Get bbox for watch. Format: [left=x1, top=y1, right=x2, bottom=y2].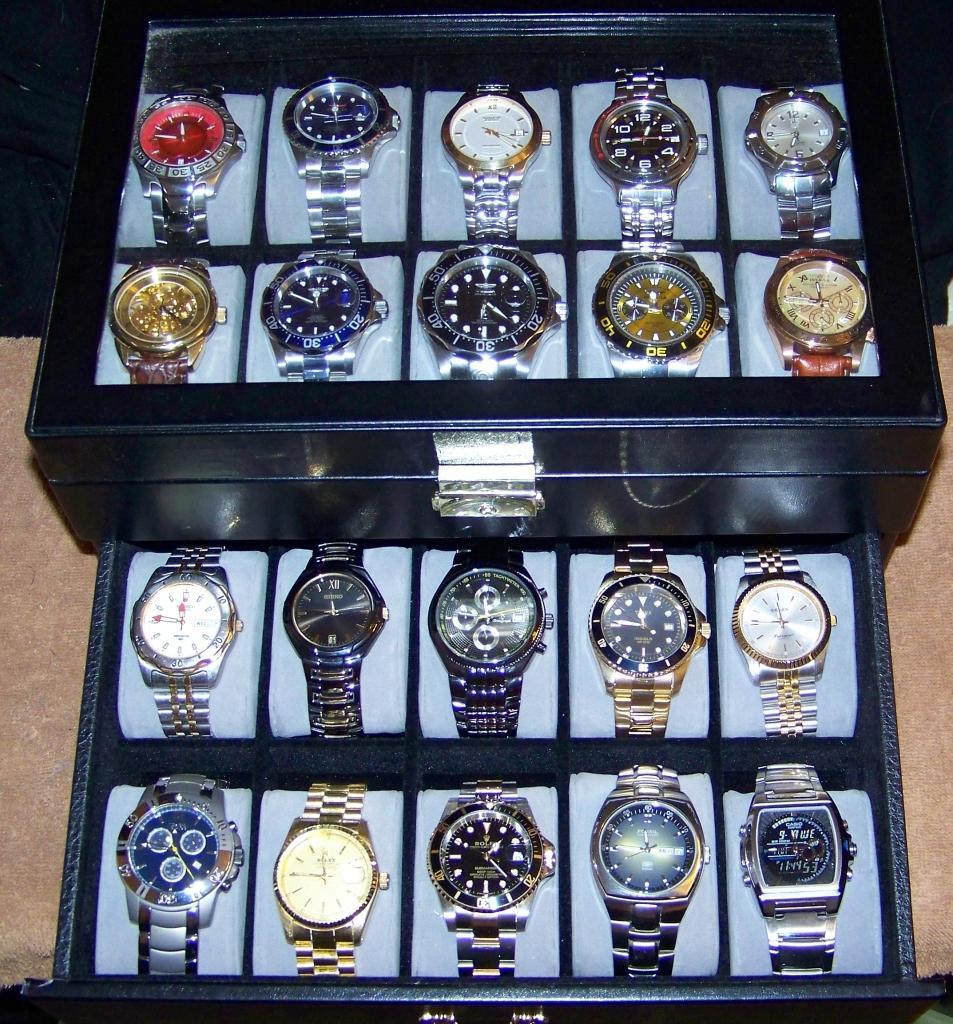
[left=259, top=242, right=387, bottom=384].
